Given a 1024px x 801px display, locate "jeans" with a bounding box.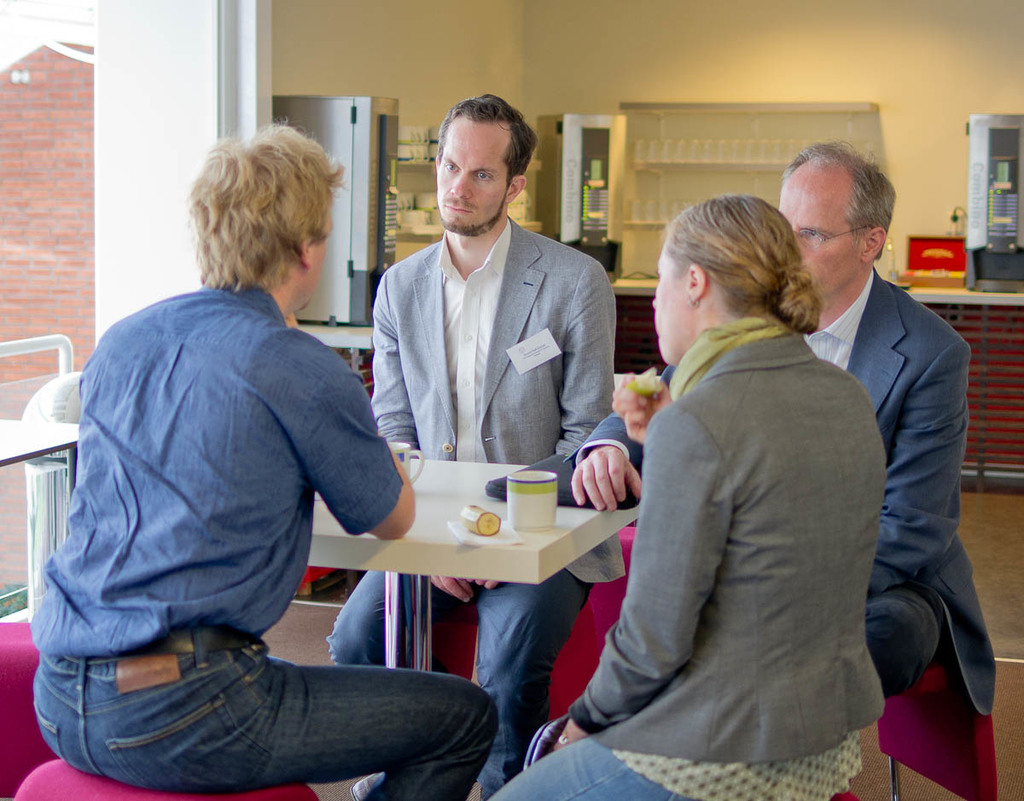
Located: box=[480, 732, 689, 800].
